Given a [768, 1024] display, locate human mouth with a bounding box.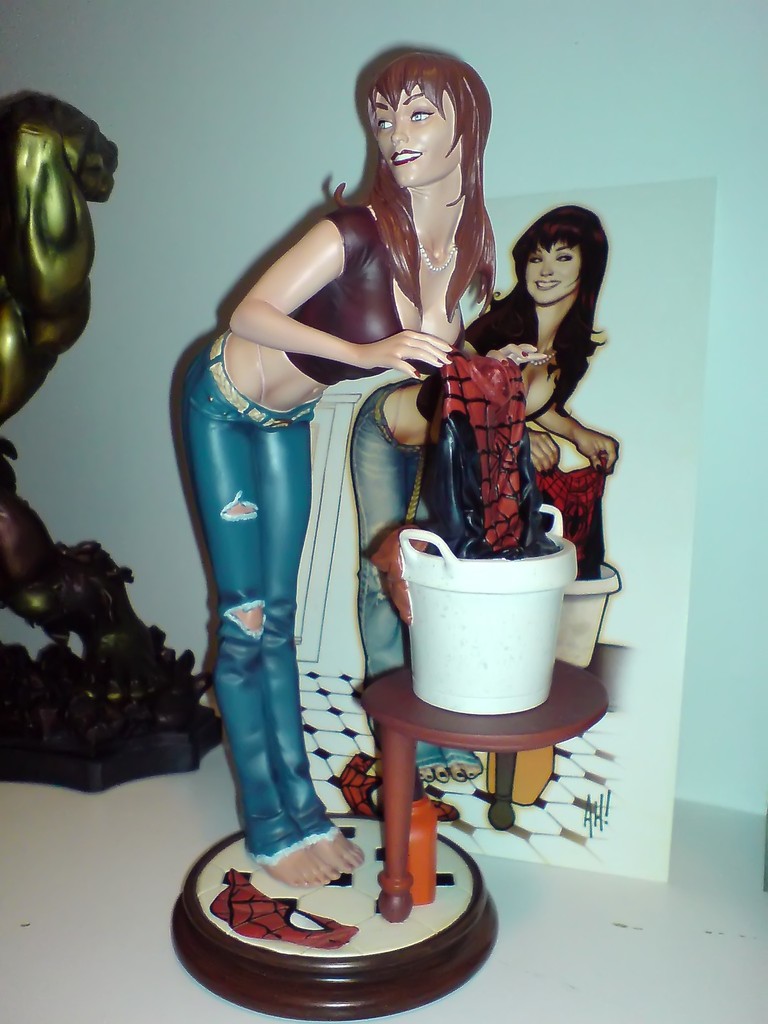
Located: bbox(390, 152, 419, 164).
